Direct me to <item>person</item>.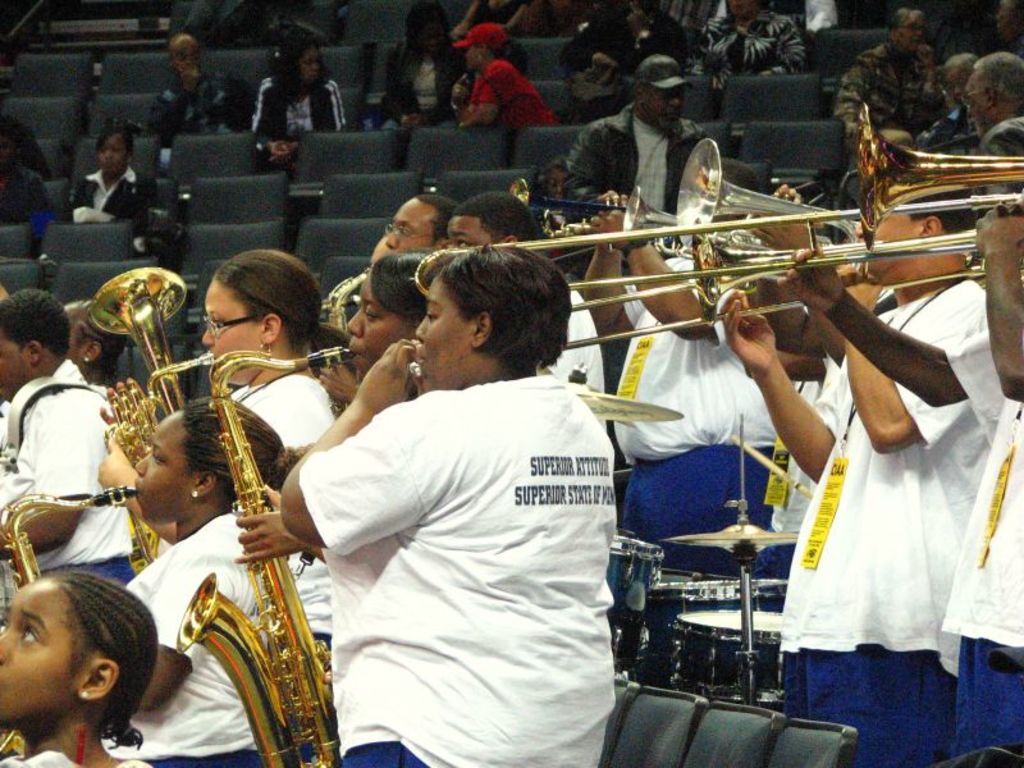
Direction: 570,0,686,101.
